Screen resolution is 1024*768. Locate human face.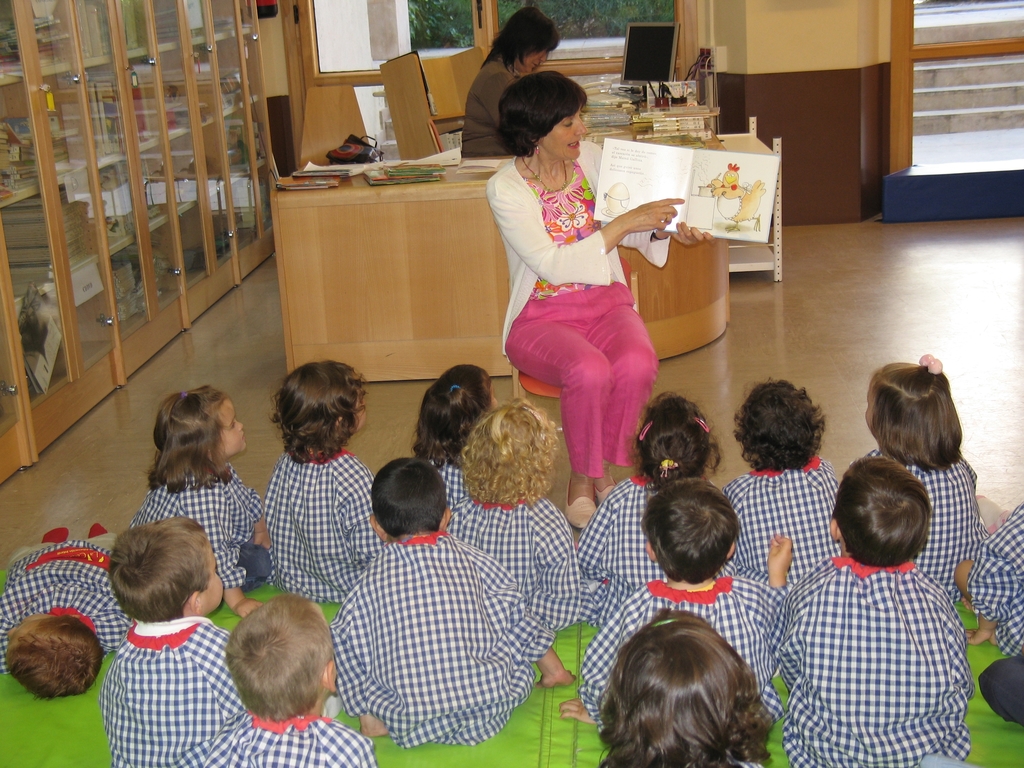
[left=542, top=106, right=584, bottom=156].
